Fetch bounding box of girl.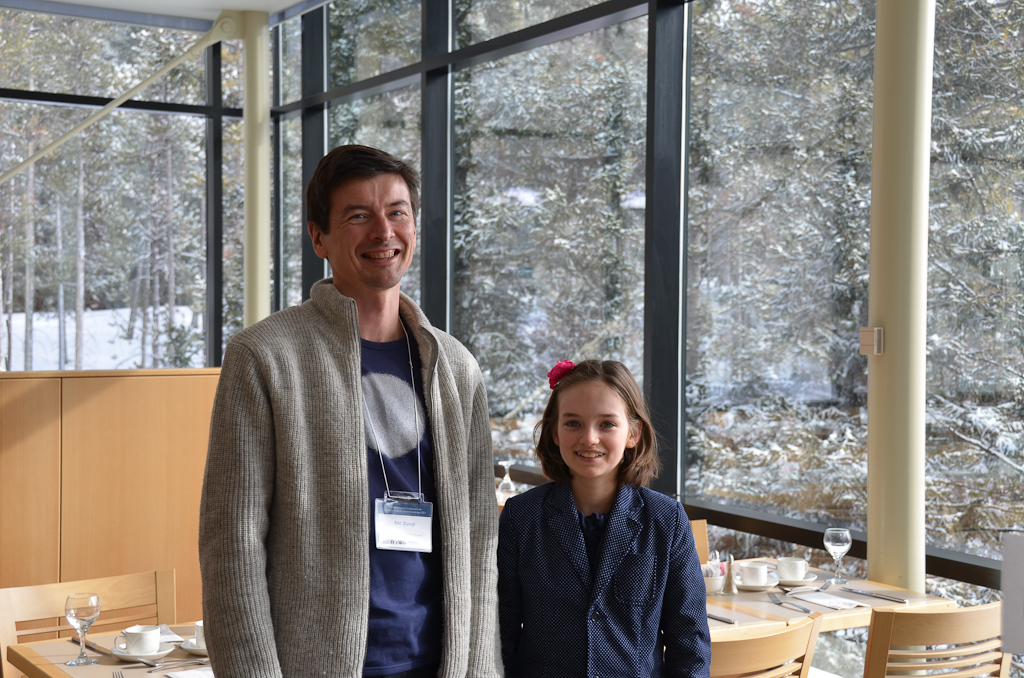
Bbox: 499:360:710:677.
